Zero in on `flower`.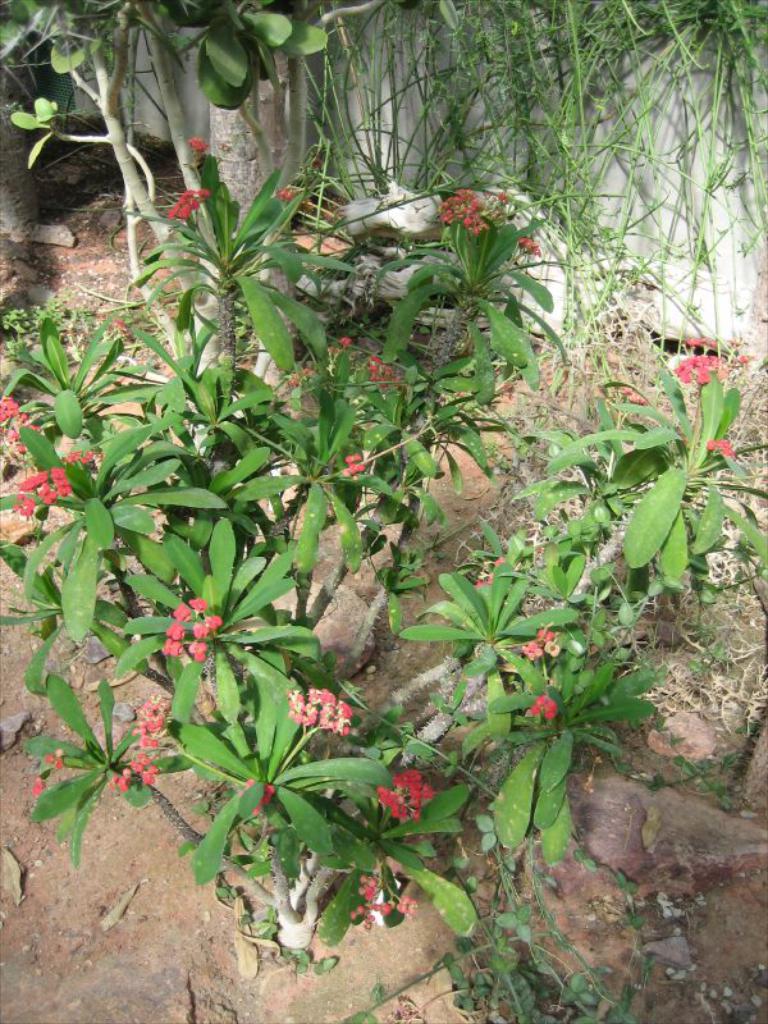
Zeroed in: bbox=[50, 749, 63, 769].
